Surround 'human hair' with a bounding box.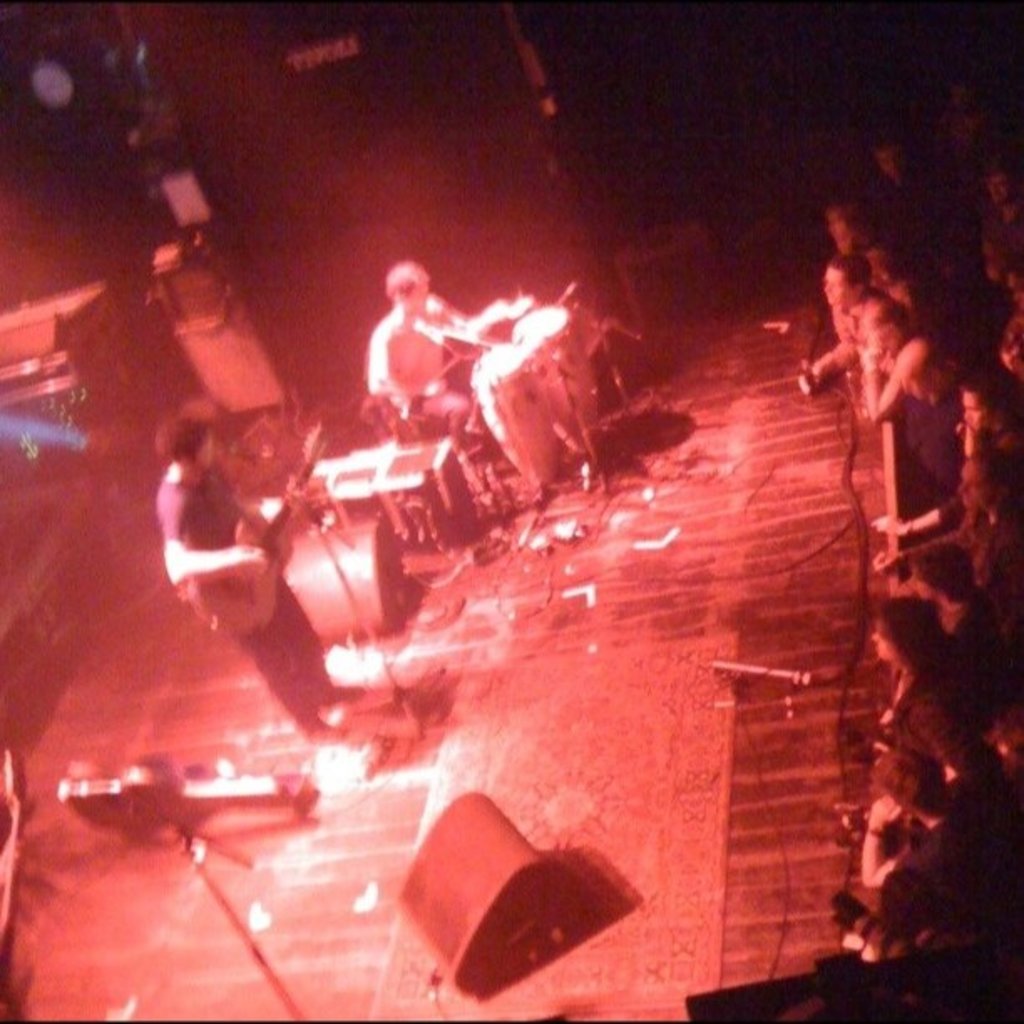
detection(863, 296, 907, 338).
